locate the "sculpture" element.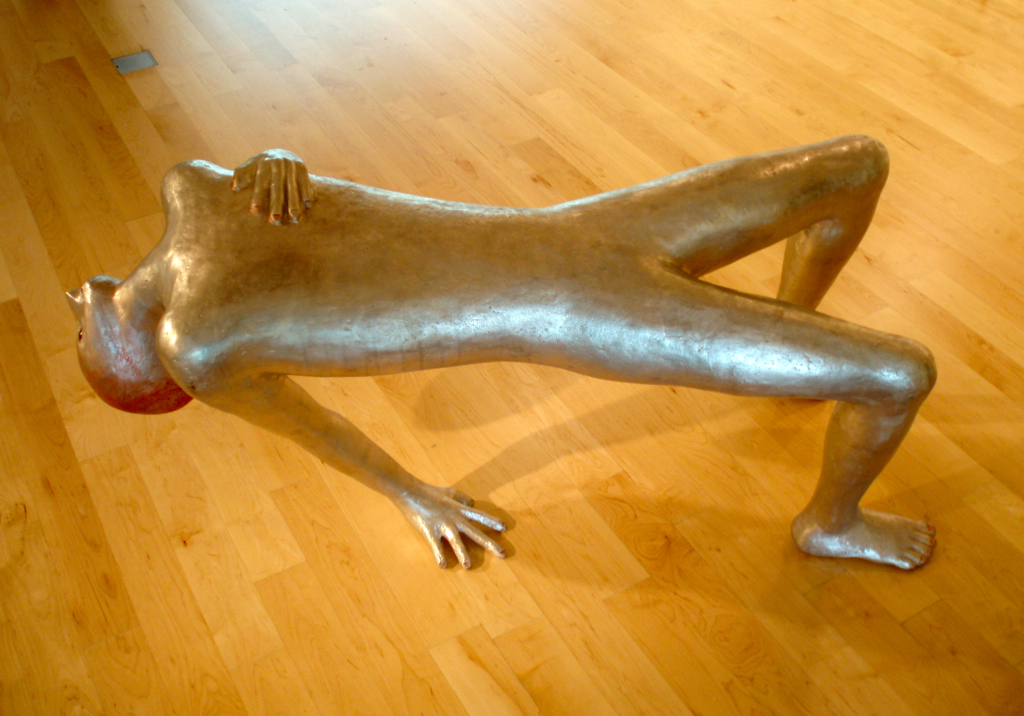
Element bbox: pyautogui.locateOnScreen(72, 125, 932, 575).
